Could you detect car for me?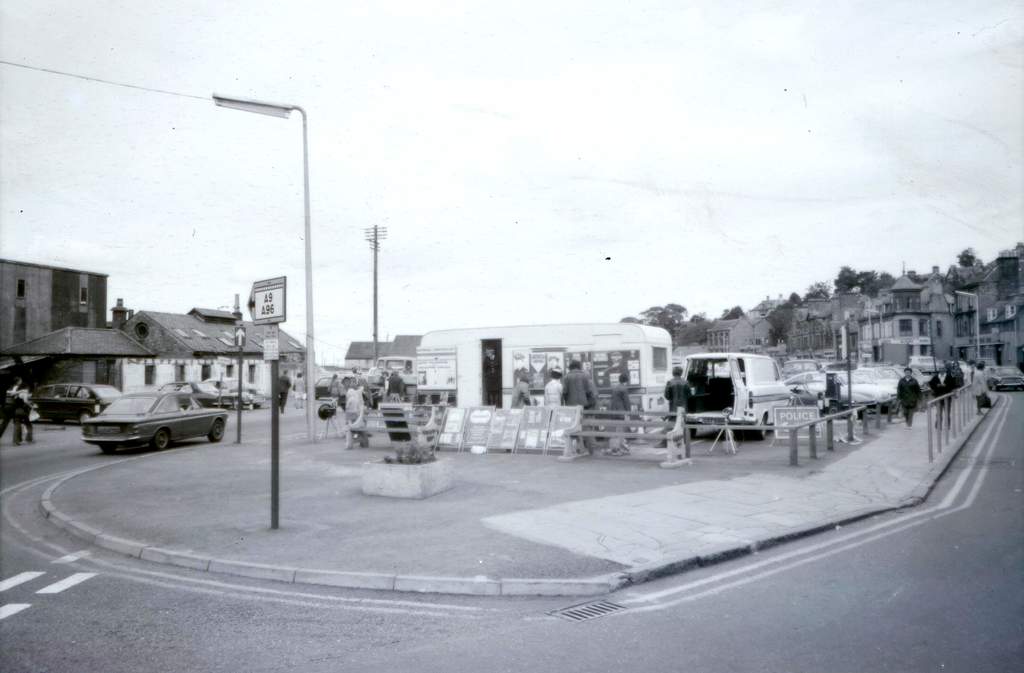
Detection result: 311, 373, 334, 399.
